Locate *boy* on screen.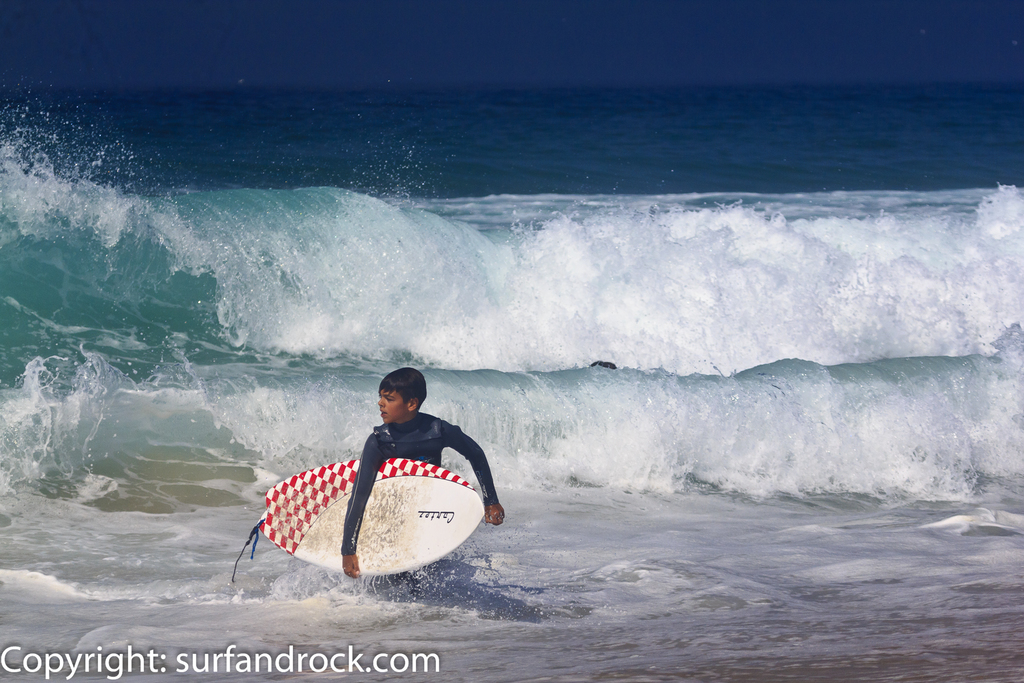
On screen at 298:377:501:552.
